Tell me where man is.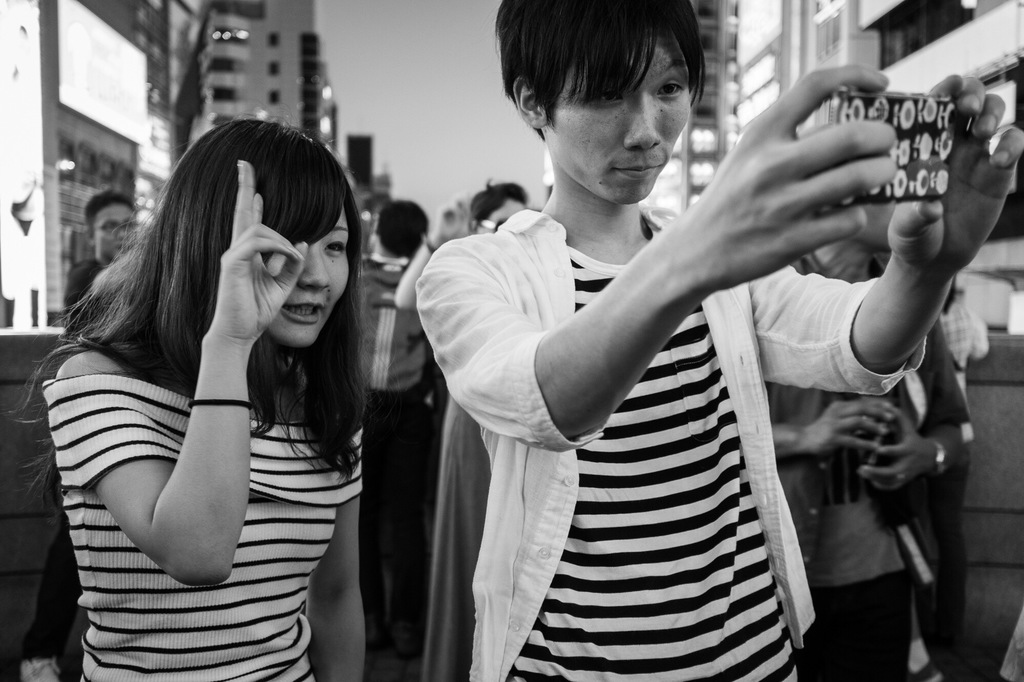
man is at (372, 29, 955, 670).
